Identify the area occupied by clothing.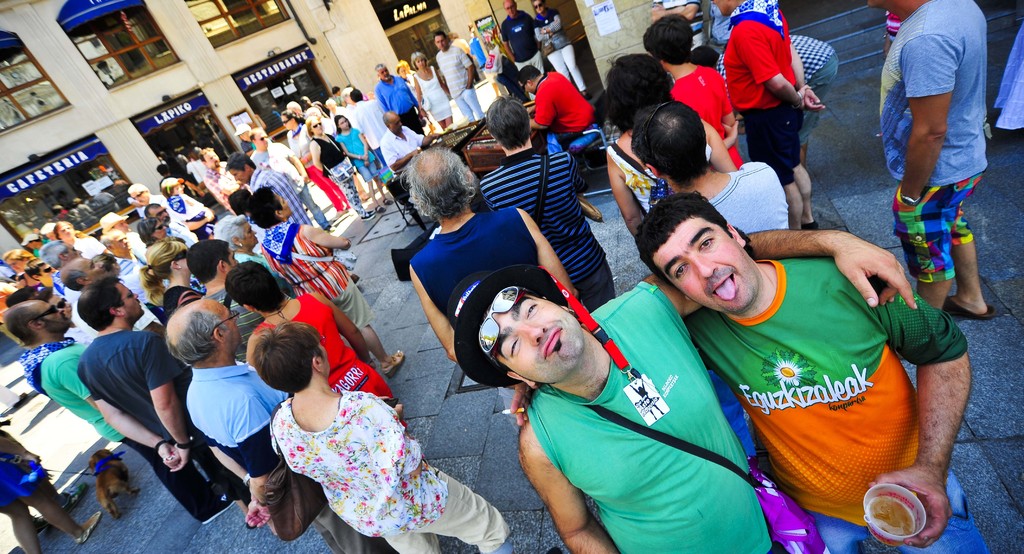
Area: [x1=352, y1=100, x2=385, y2=159].
